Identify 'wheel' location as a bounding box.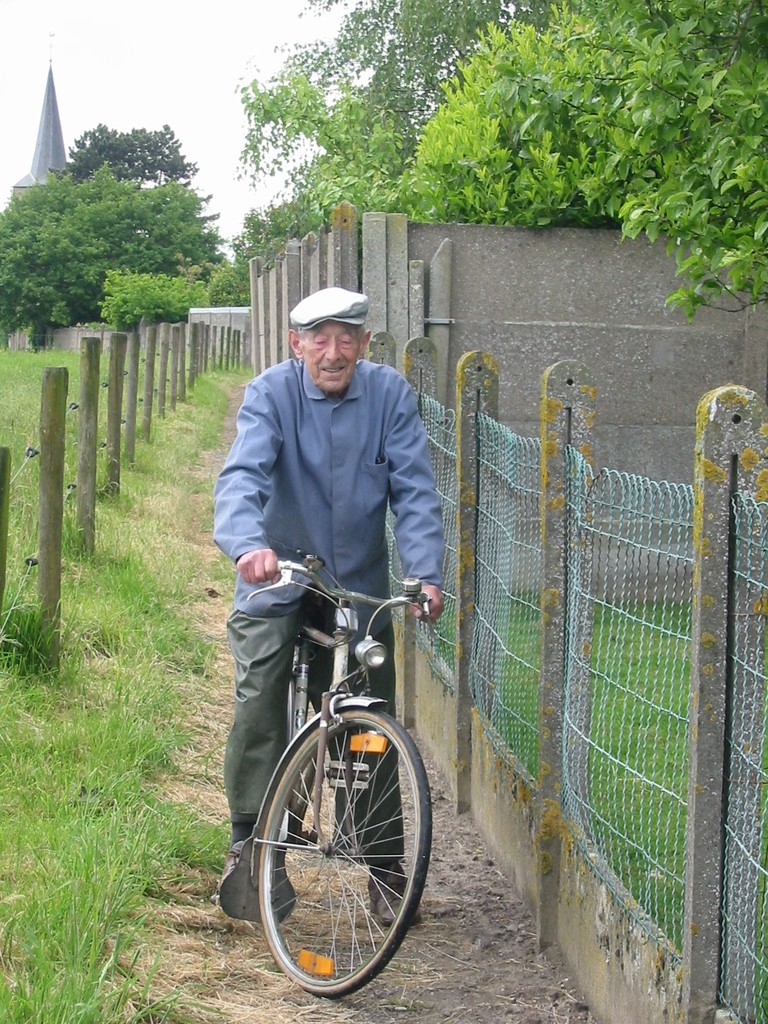
245 703 427 982.
